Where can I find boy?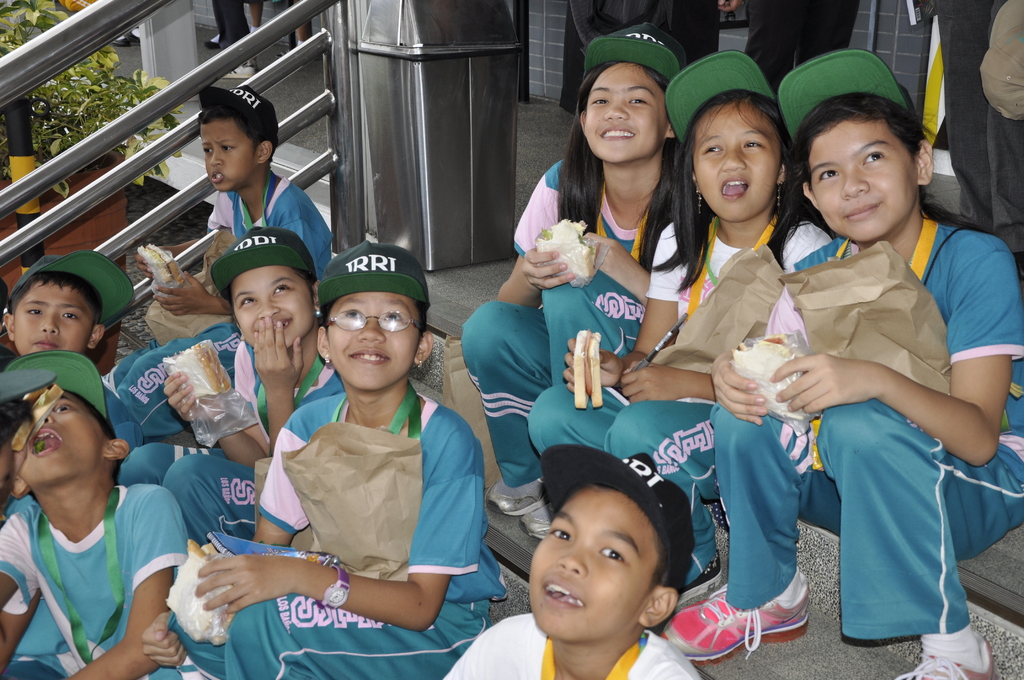
You can find it at 0,248,134,367.
